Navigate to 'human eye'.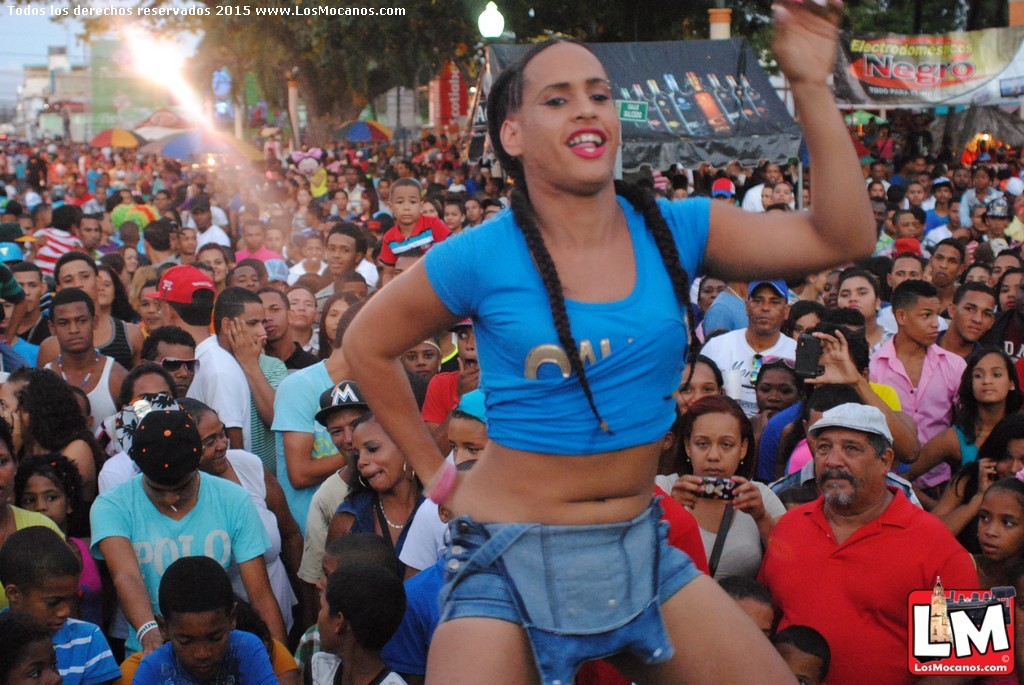
Navigation target: locate(24, 493, 34, 505).
